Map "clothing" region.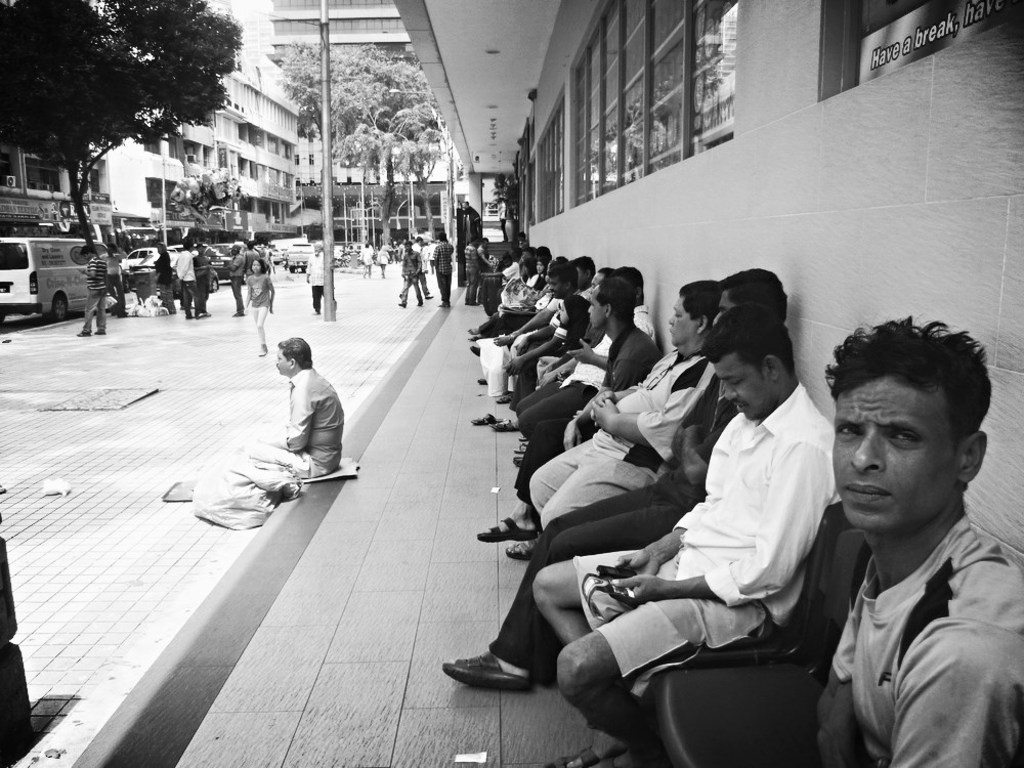
Mapped to bbox=[221, 251, 248, 298].
